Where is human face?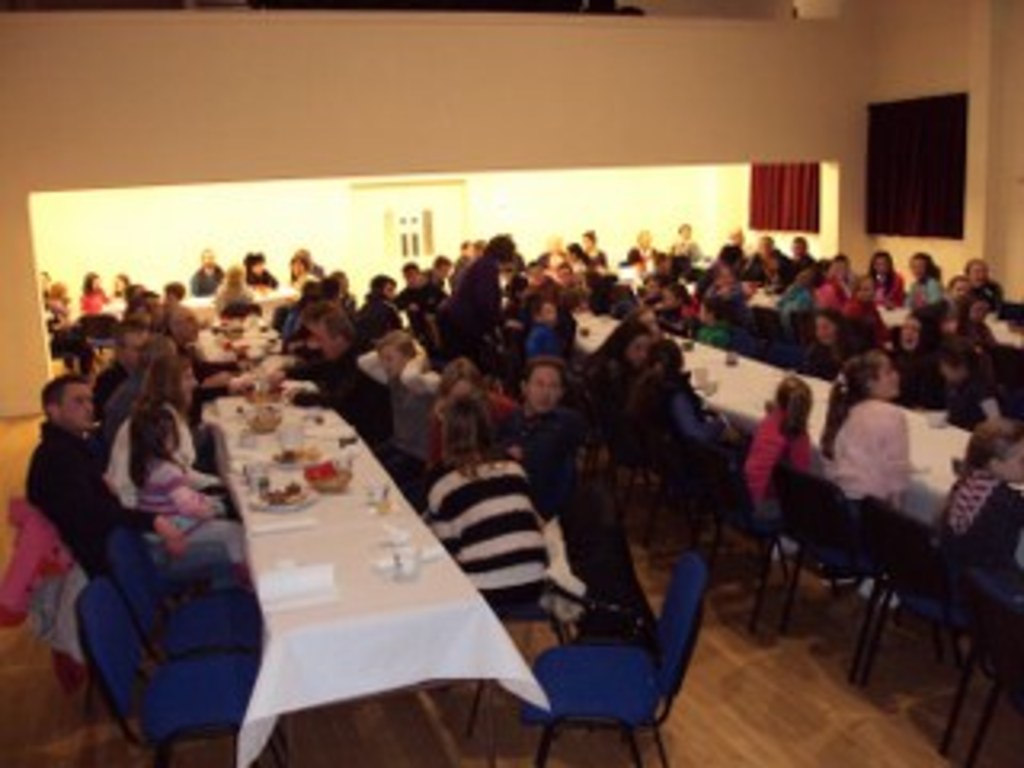
(x1=826, y1=269, x2=845, y2=285).
